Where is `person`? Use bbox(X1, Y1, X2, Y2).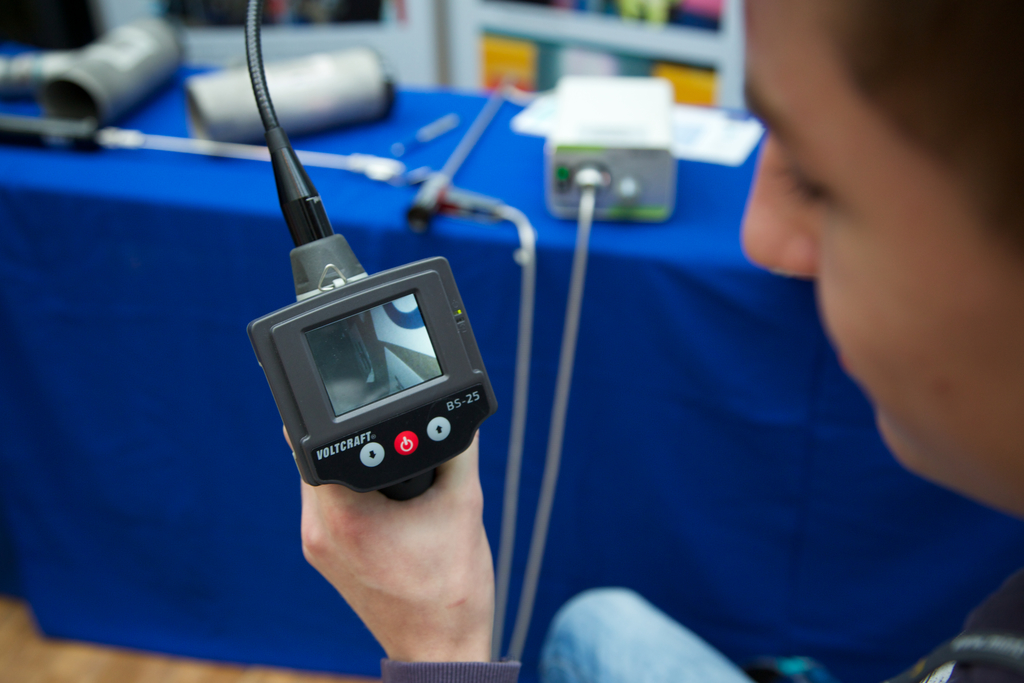
bbox(288, 8, 979, 682).
